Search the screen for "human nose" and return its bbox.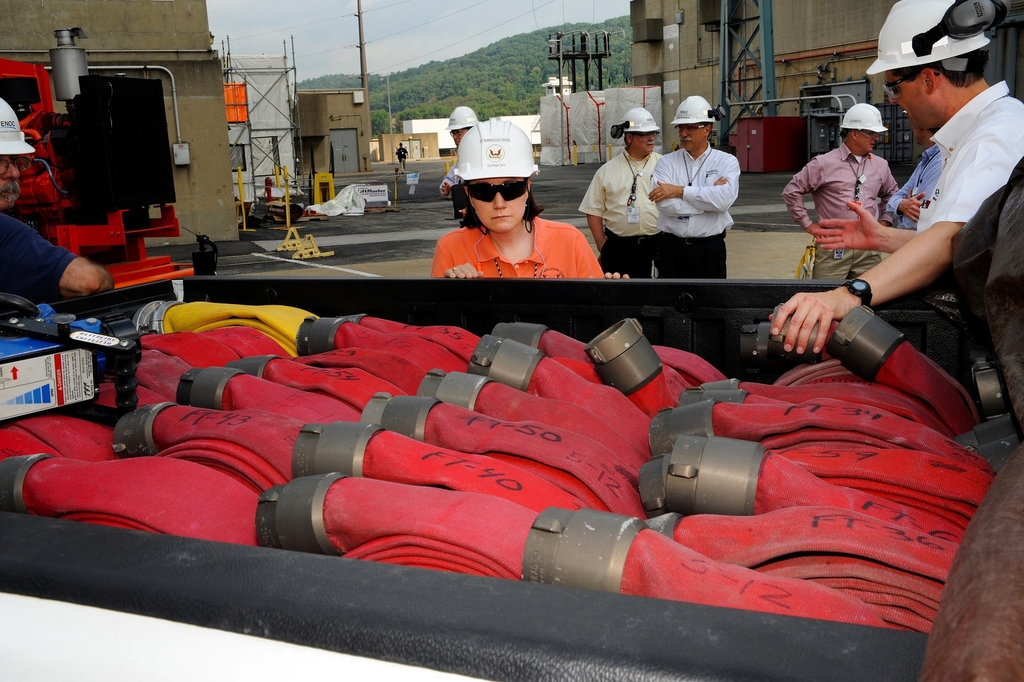
Found: 649 133 657 144.
